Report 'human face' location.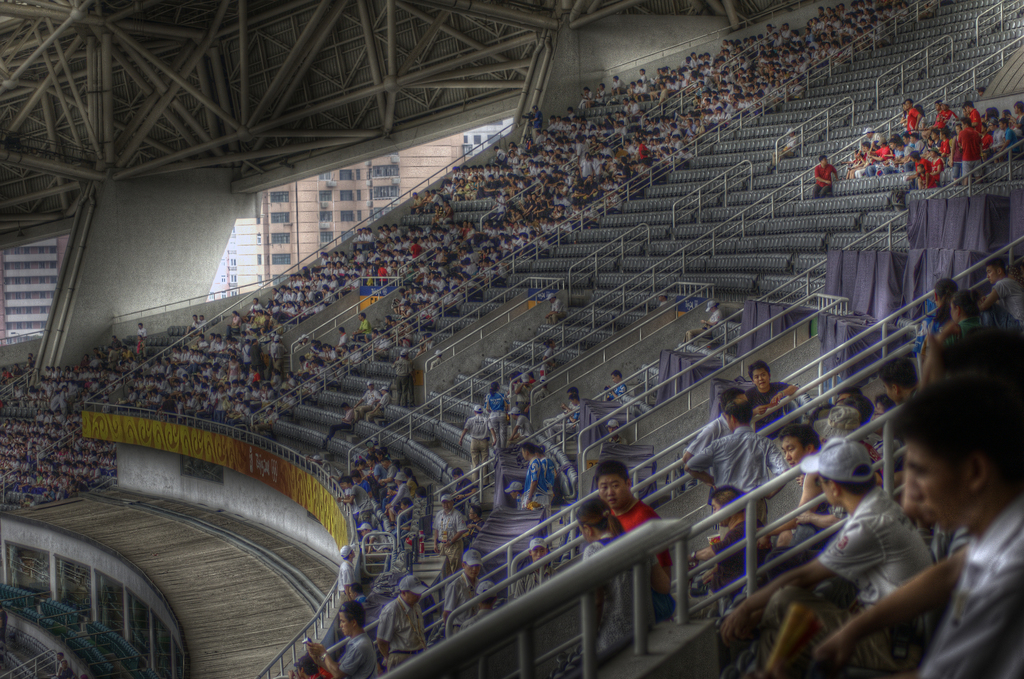
Report: select_region(335, 612, 348, 639).
